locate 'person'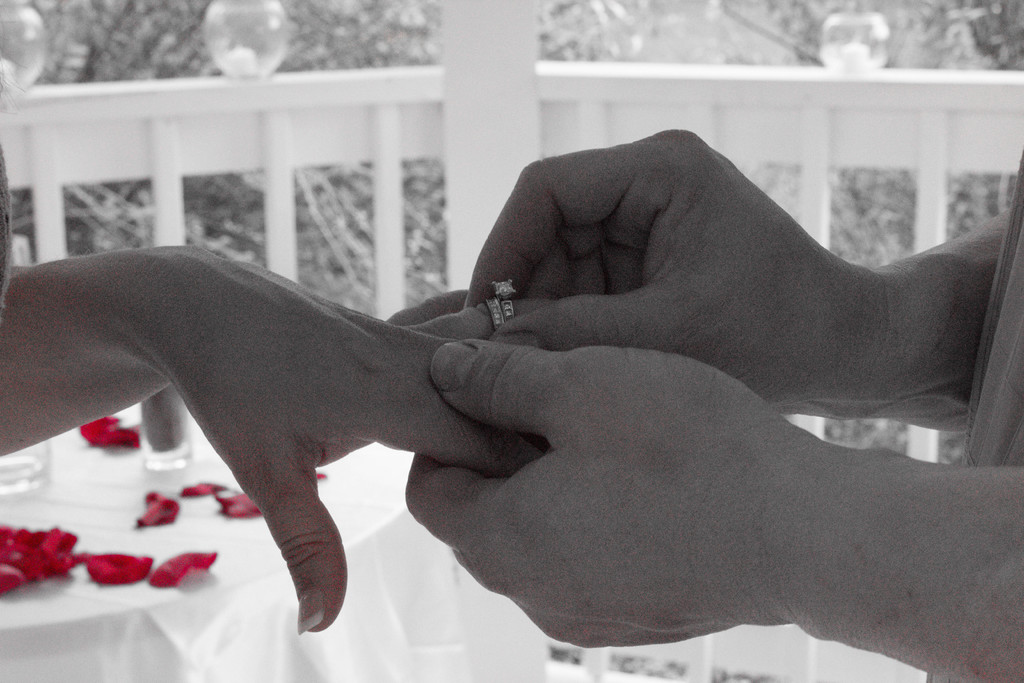
(left=404, top=124, right=1023, bottom=682)
